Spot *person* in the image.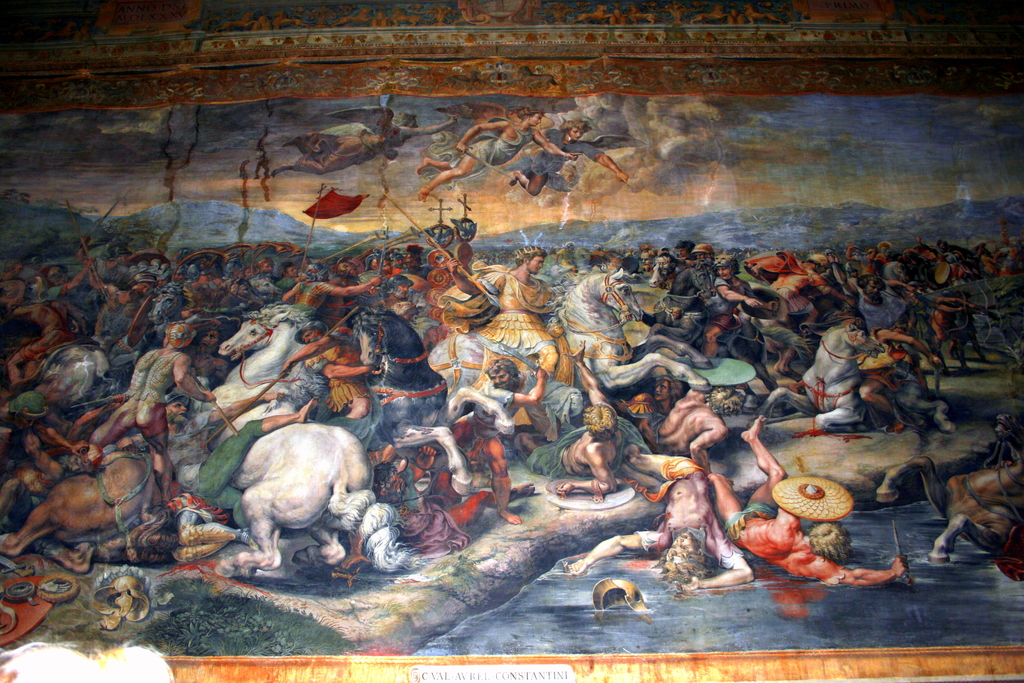
*person* found at (left=438, top=246, right=575, bottom=424).
